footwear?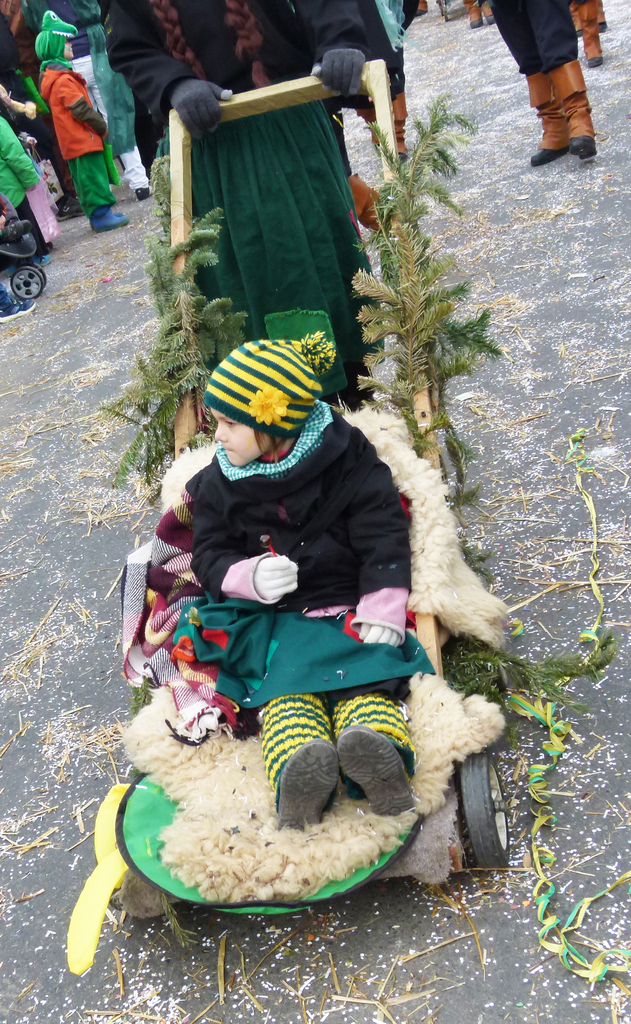
<bbox>321, 720, 419, 820</bbox>
